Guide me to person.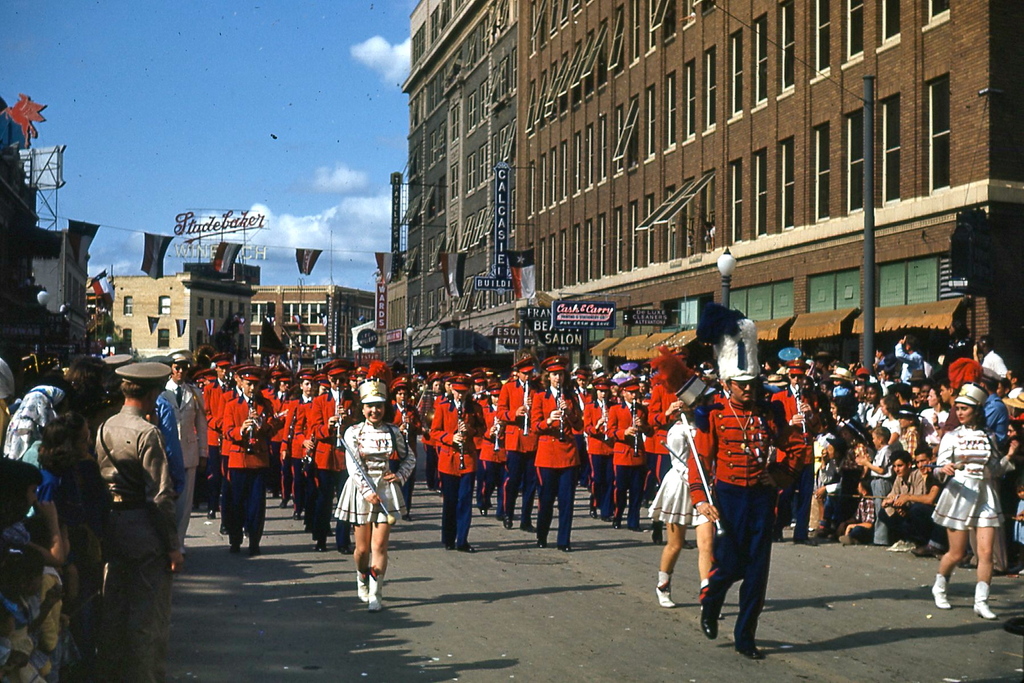
Guidance: 433/389/473/545.
